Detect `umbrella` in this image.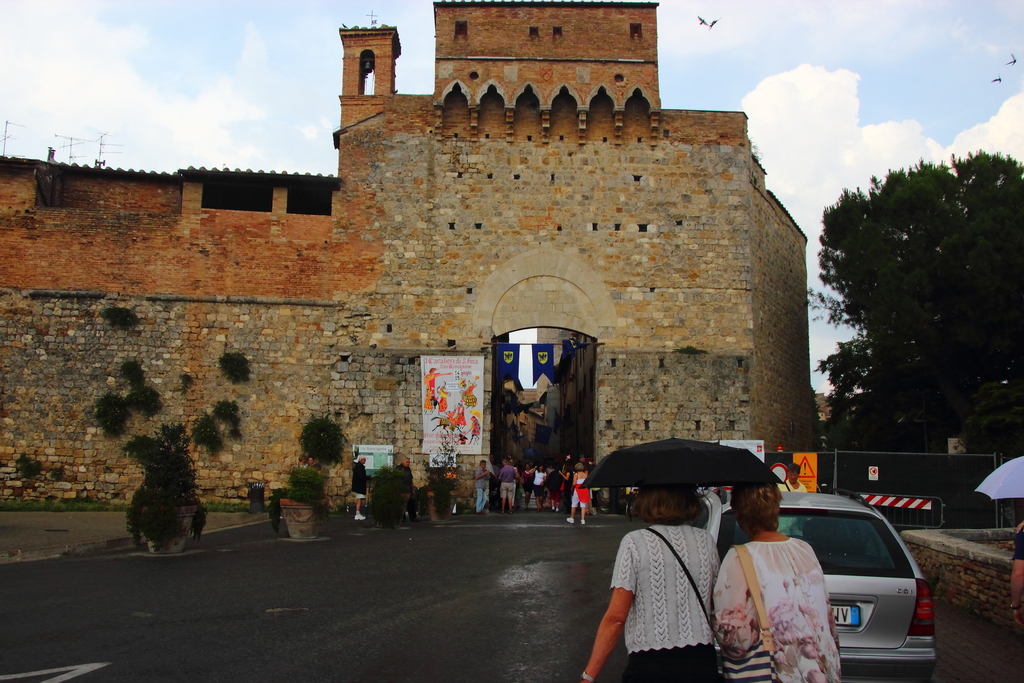
Detection: 973, 452, 1023, 503.
